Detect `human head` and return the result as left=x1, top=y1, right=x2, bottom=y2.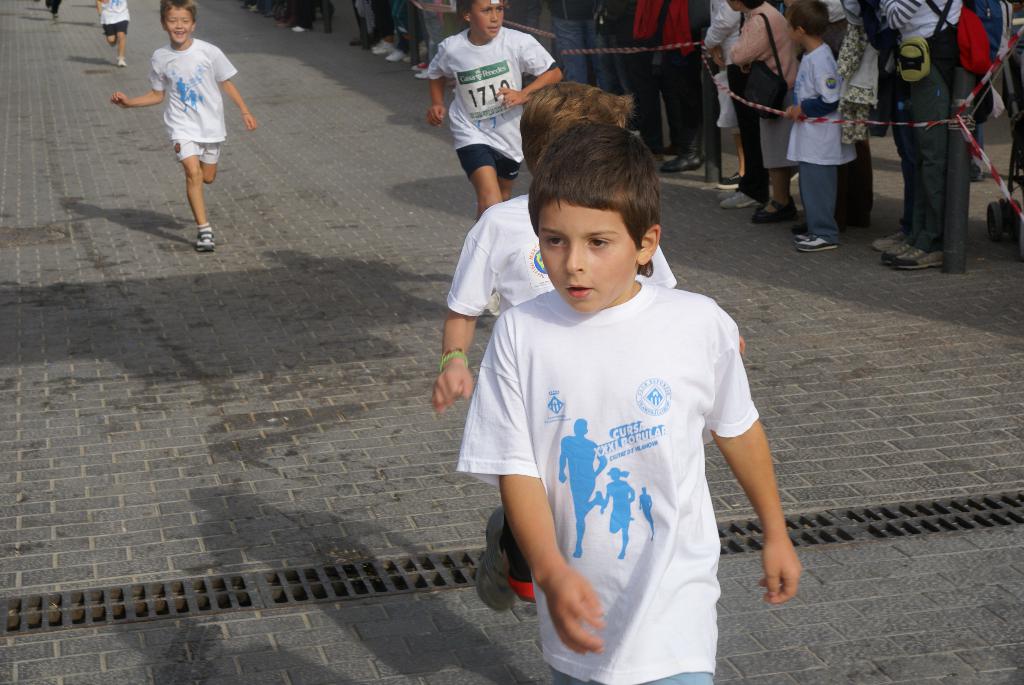
left=785, top=0, right=832, bottom=42.
